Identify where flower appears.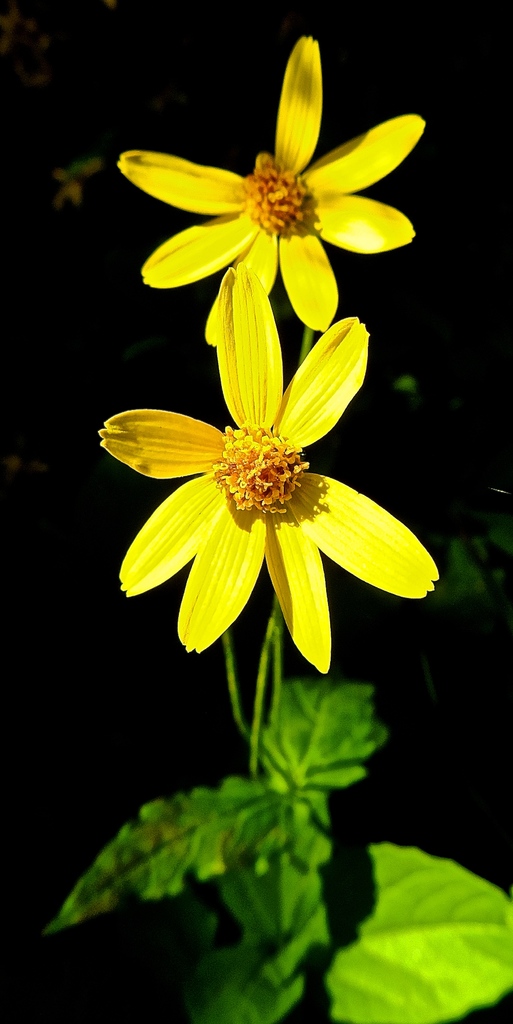
Appears at 120:49:408:291.
